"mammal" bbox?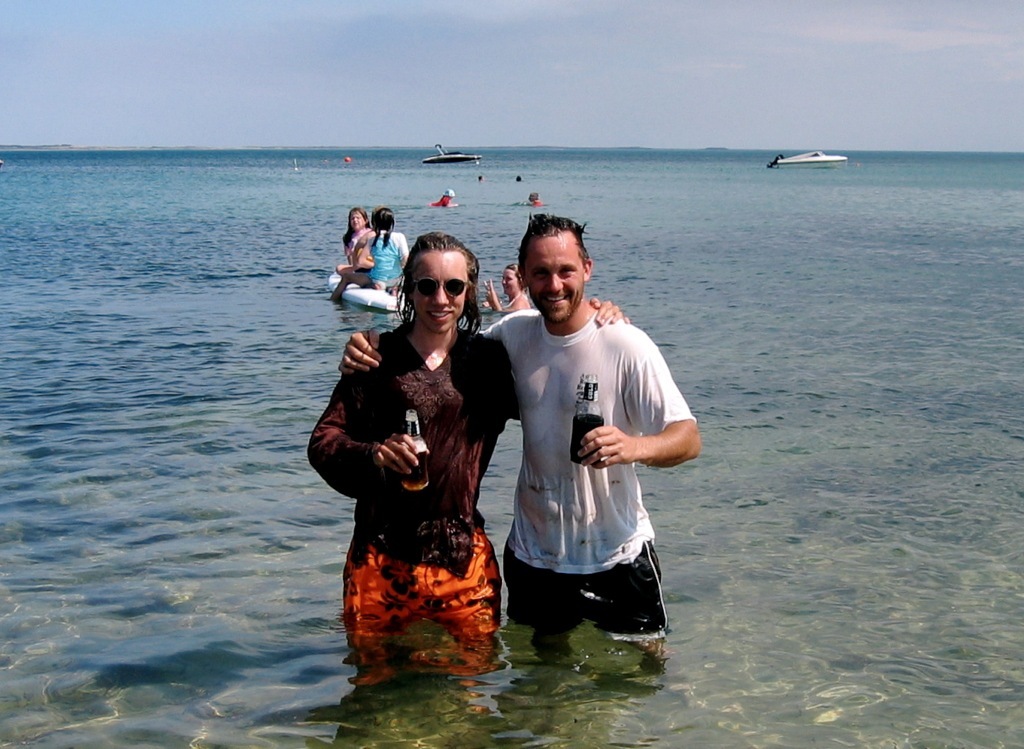
[488, 259, 531, 315]
